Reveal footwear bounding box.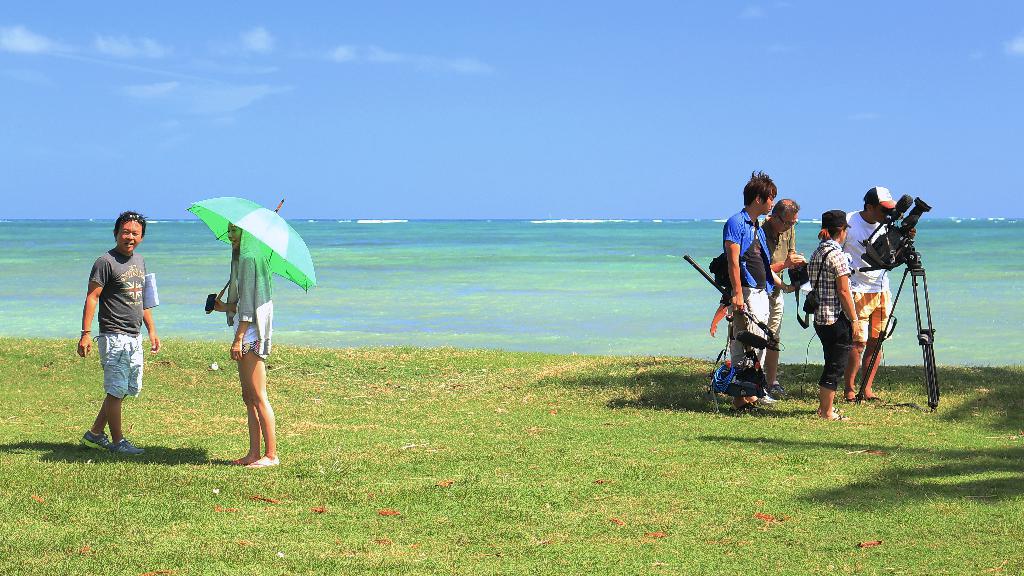
Revealed: x1=757, y1=396, x2=771, y2=409.
